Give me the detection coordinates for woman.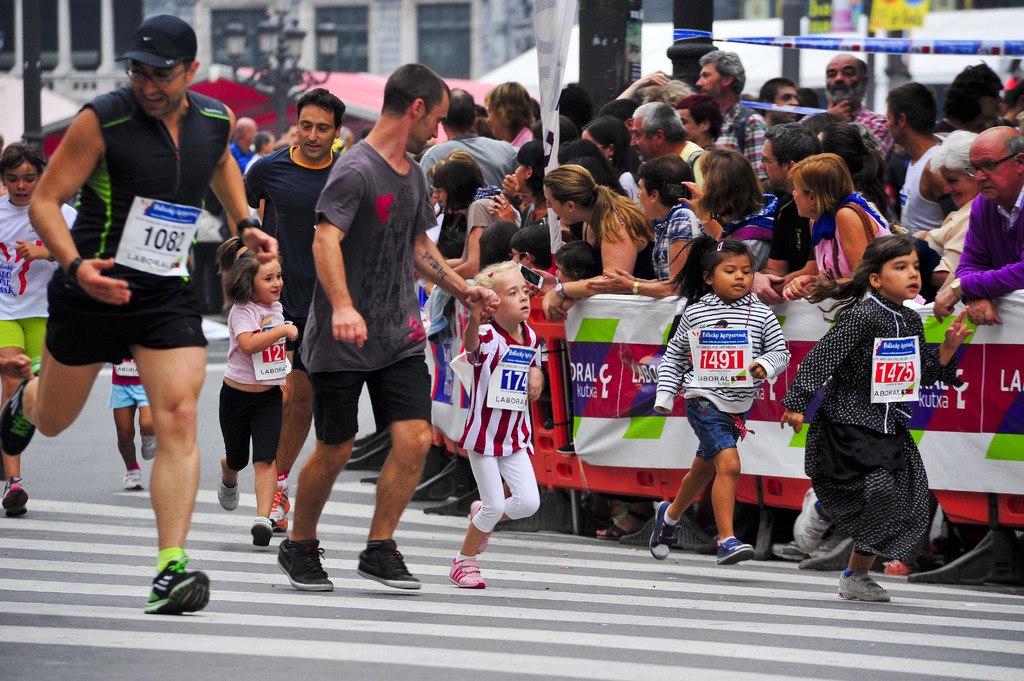
[left=541, top=166, right=653, bottom=324].
